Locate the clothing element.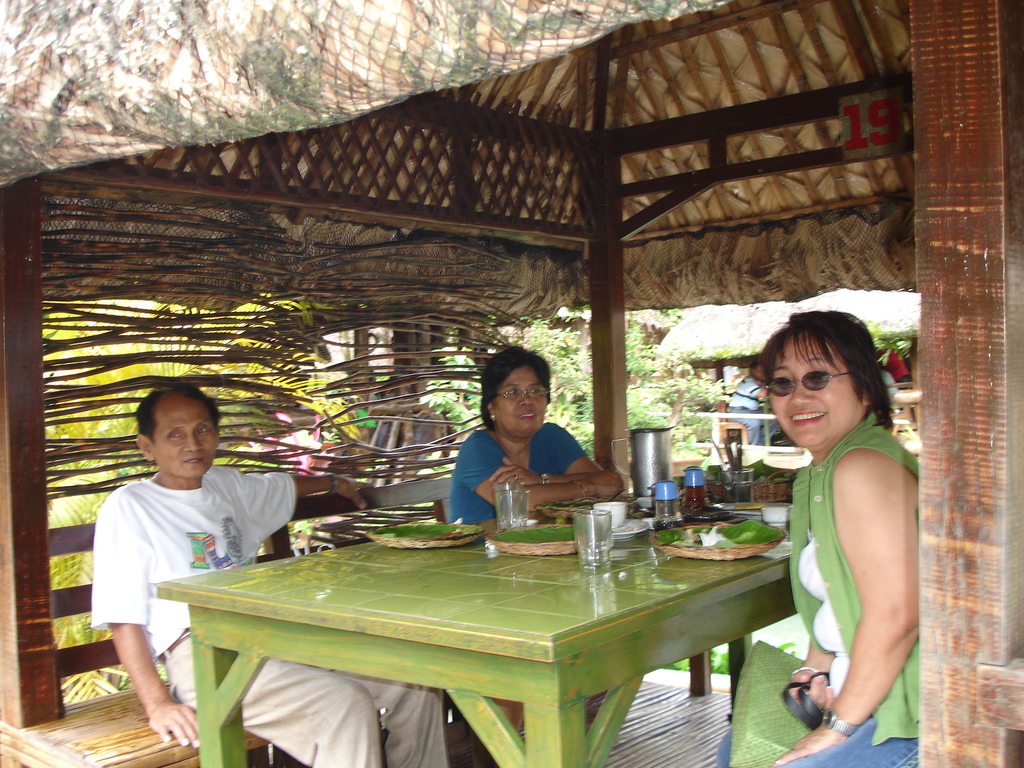
Element bbox: 451/428/593/525.
